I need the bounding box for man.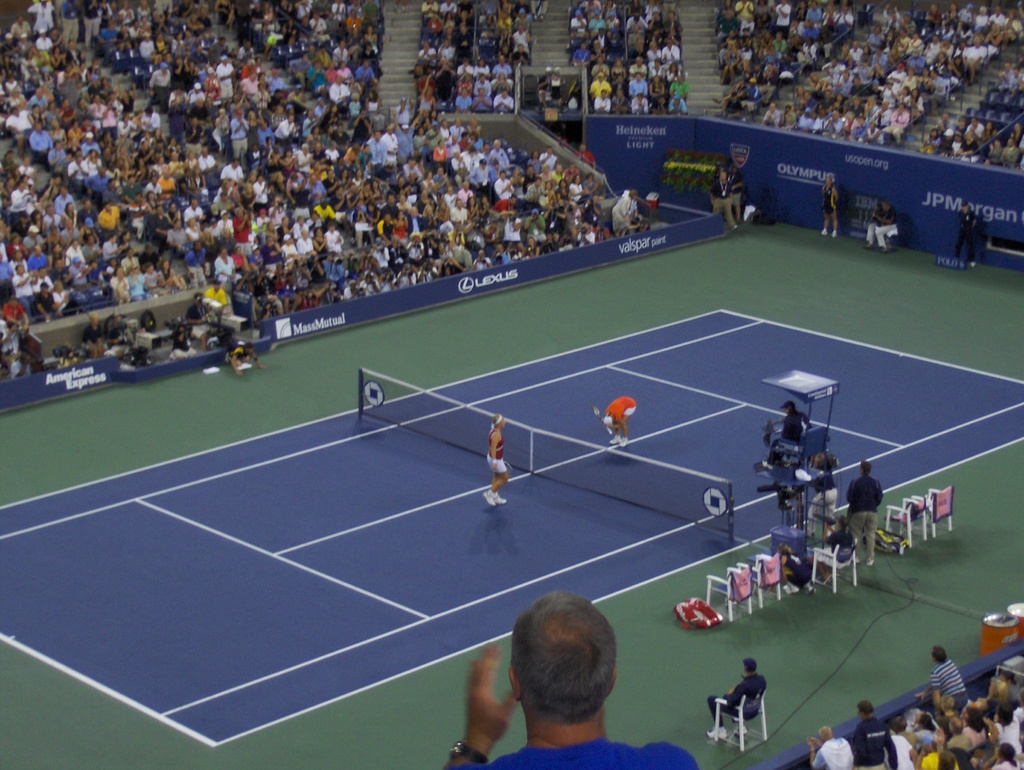
Here it is: BBox(724, 161, 742, 214).
